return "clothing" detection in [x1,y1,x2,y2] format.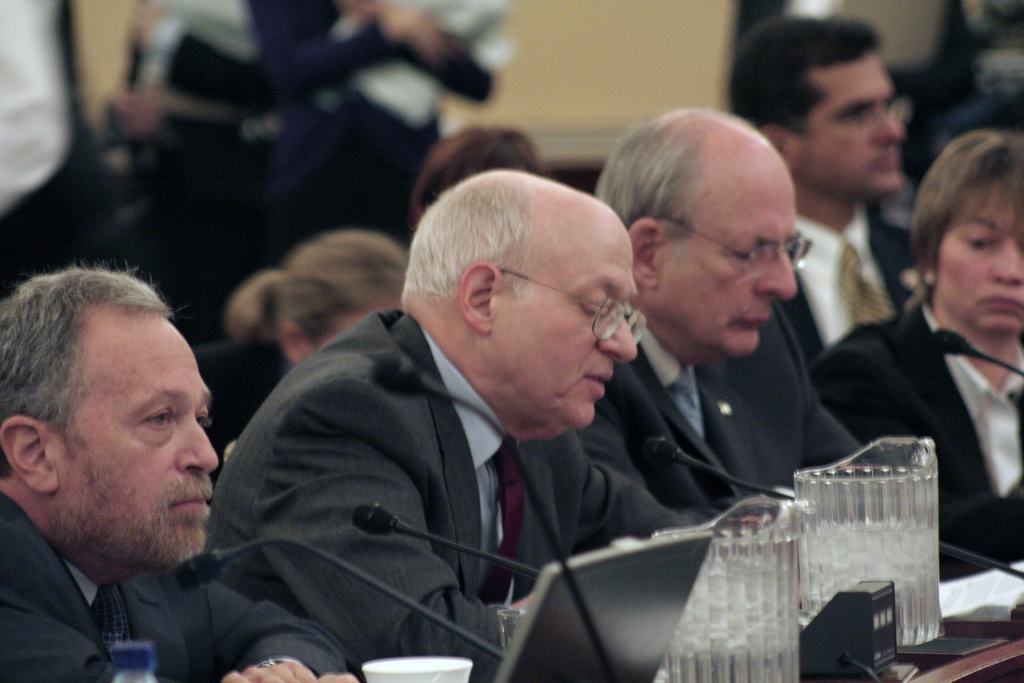
[806,297,1023,583].
